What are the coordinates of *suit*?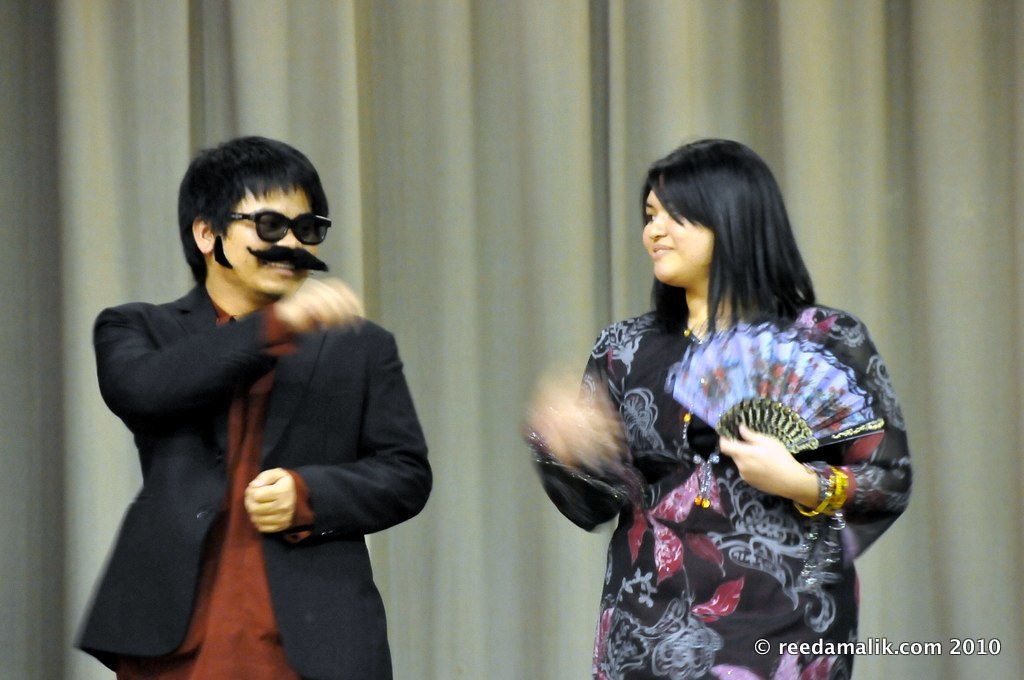
(73,208,437,658).
